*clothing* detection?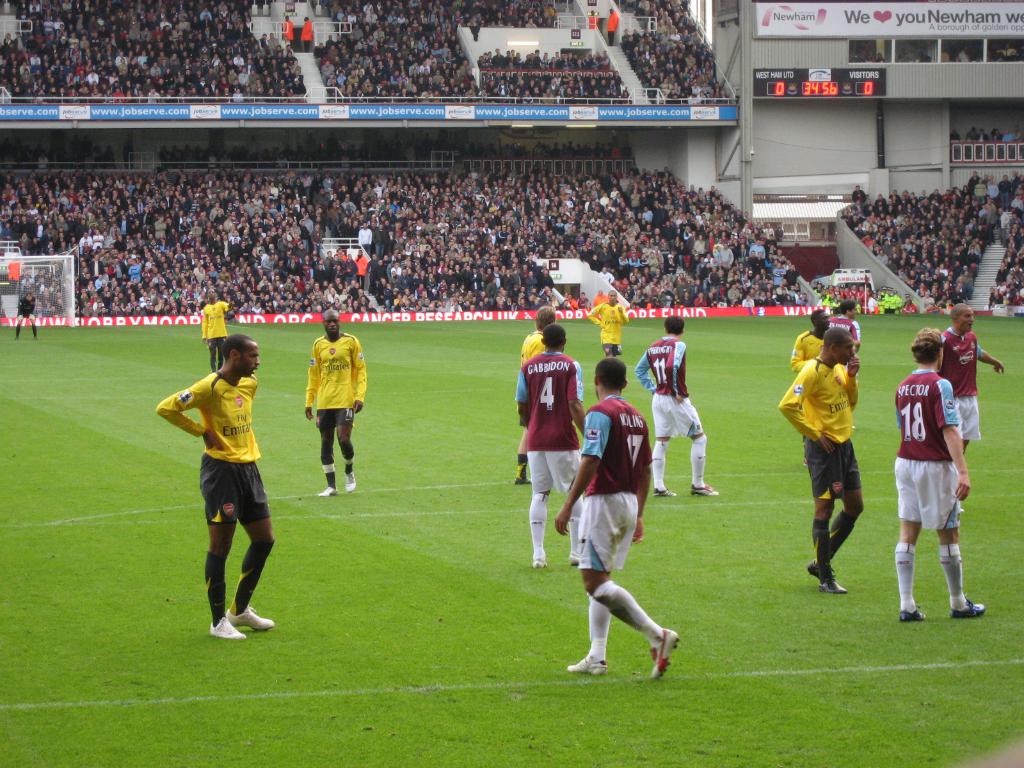
x1=569, y1=390, x2=654, y2=572
